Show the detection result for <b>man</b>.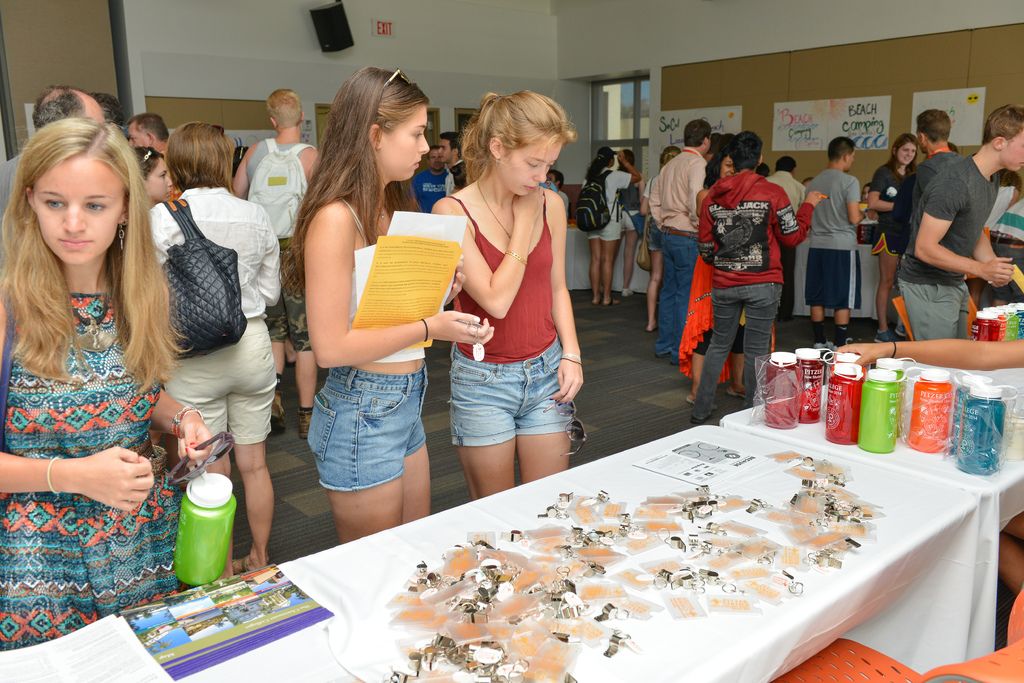
<region>0, 83, 105, 218</region>.
